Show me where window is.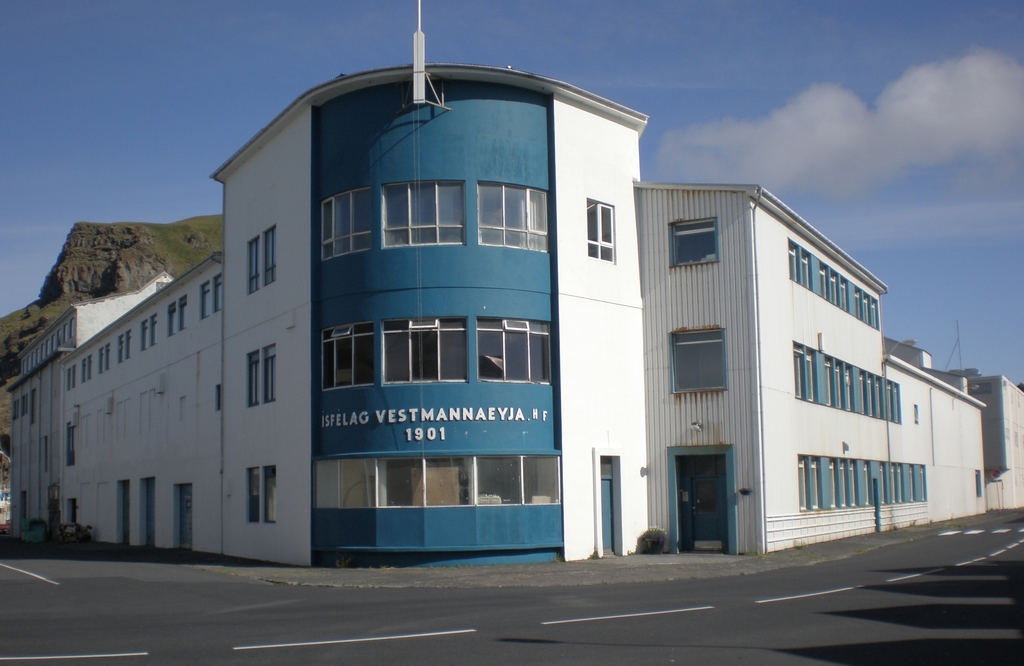
window is at {"left": 262, "top": 227, "right": 278, "bottom": 285}.
